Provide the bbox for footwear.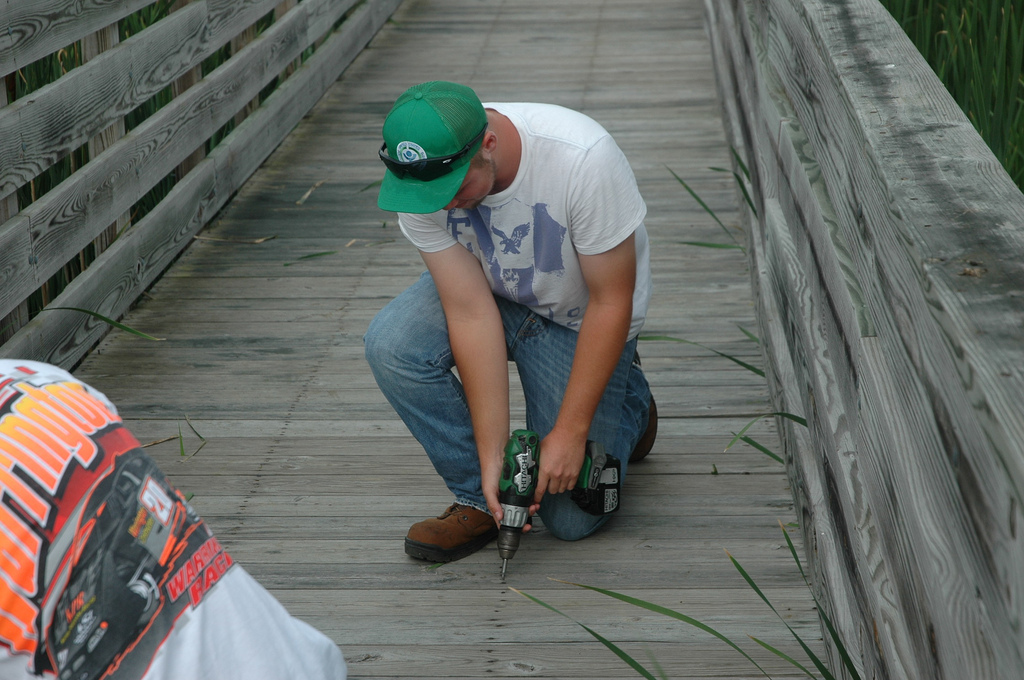
BBox(402, 495, 496, 564).
